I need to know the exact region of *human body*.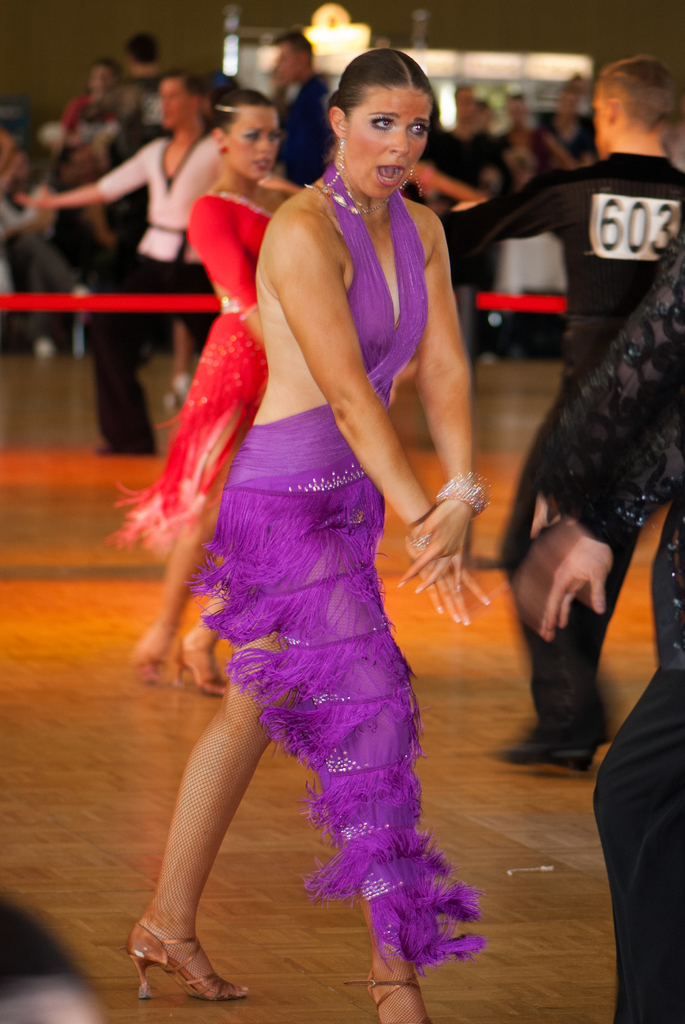
Region: 473:139:684:762.
